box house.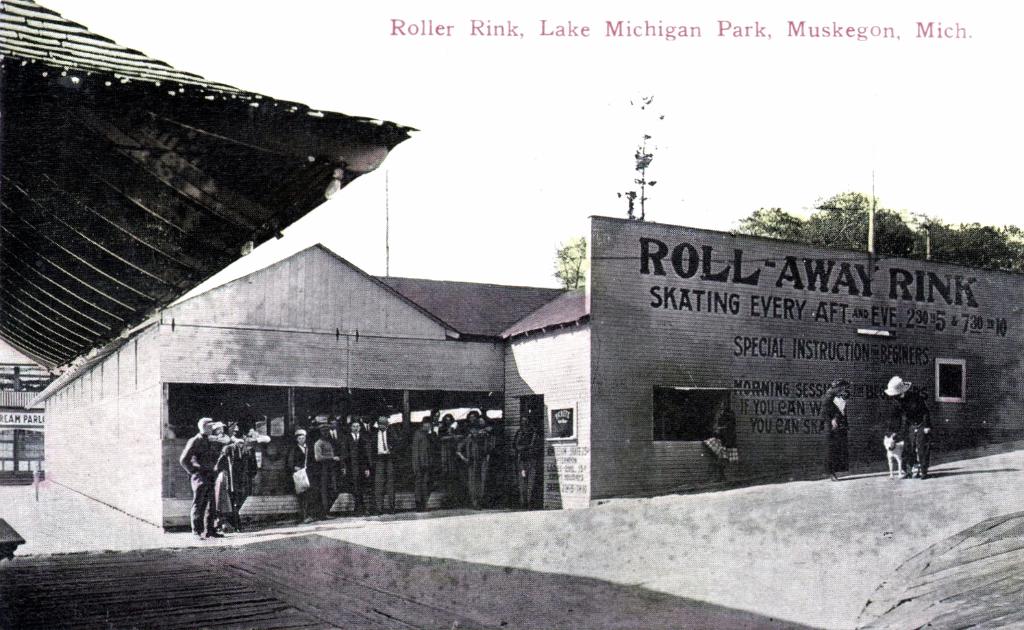
box=[526, 202, 1023, 492].
